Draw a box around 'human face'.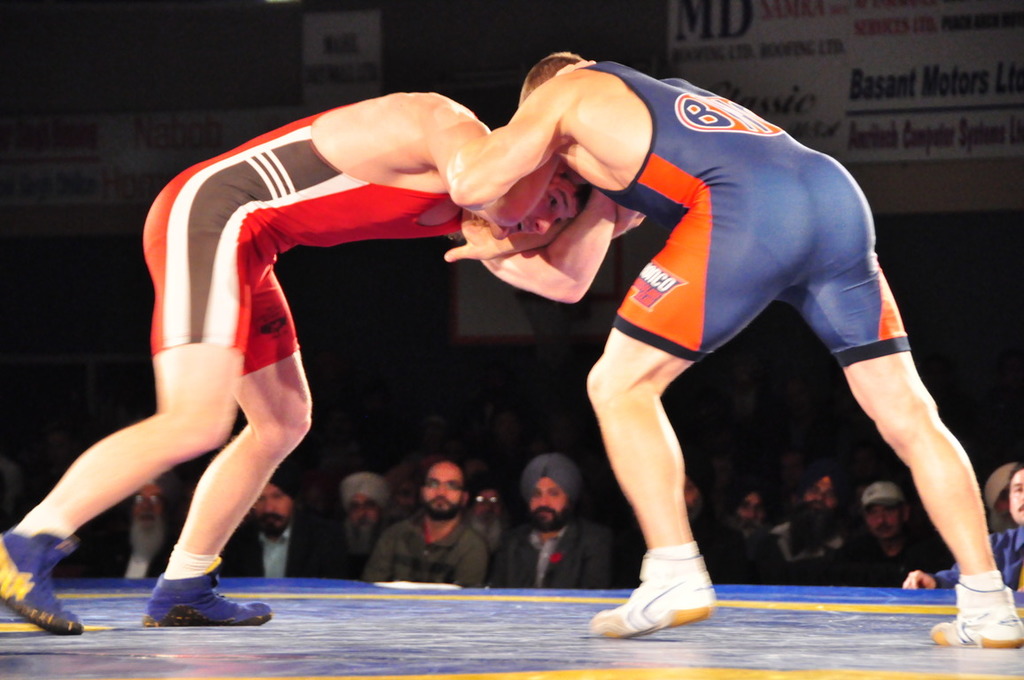
[left=805, top=477, right=837, bottom=518].
